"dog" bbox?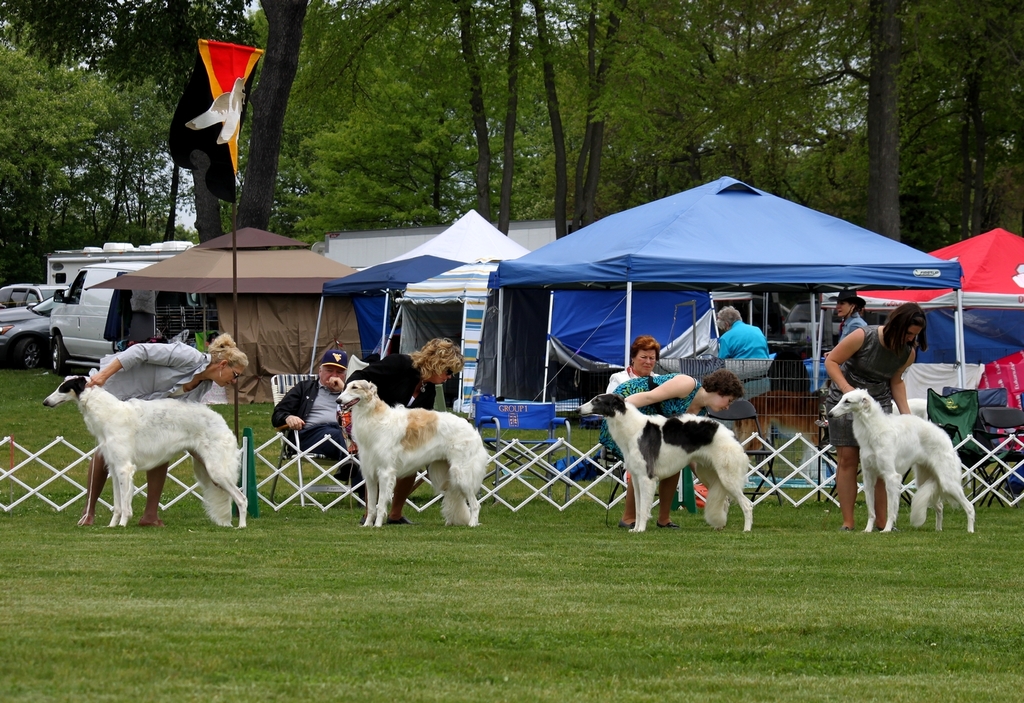
box(40, 375, 250, 529)
